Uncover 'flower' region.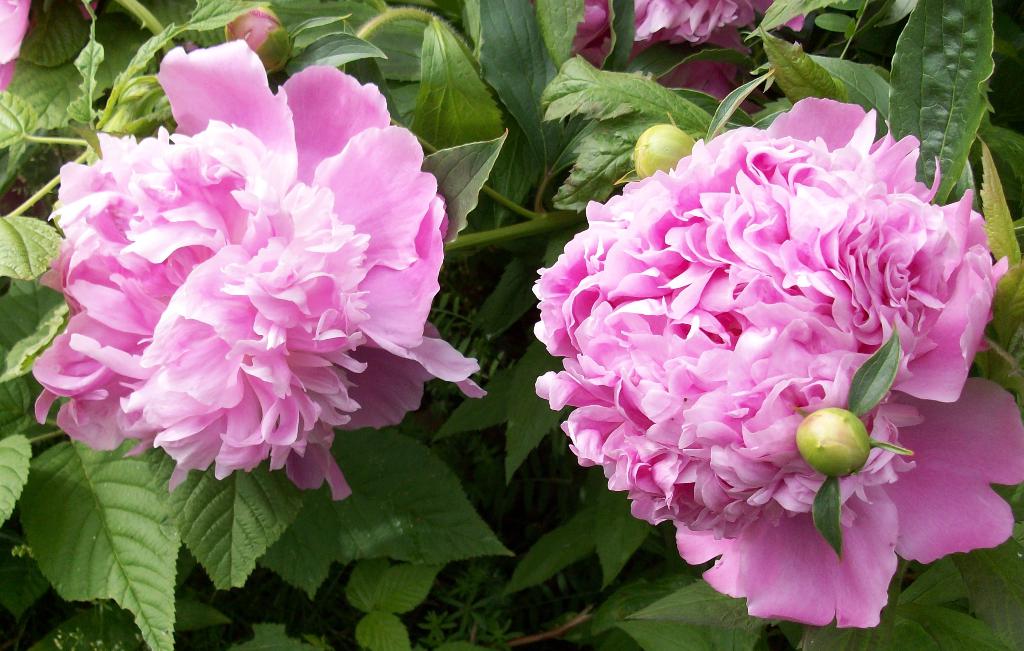
Uncovered: BBox(26, 36, 488, 504).
